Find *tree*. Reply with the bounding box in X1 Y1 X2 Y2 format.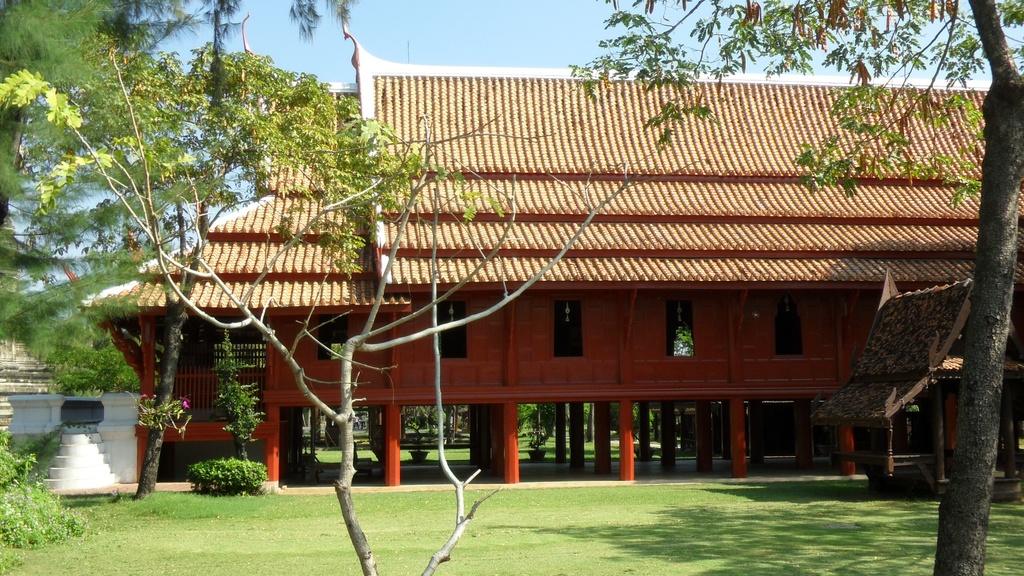
137 44 447 513.
